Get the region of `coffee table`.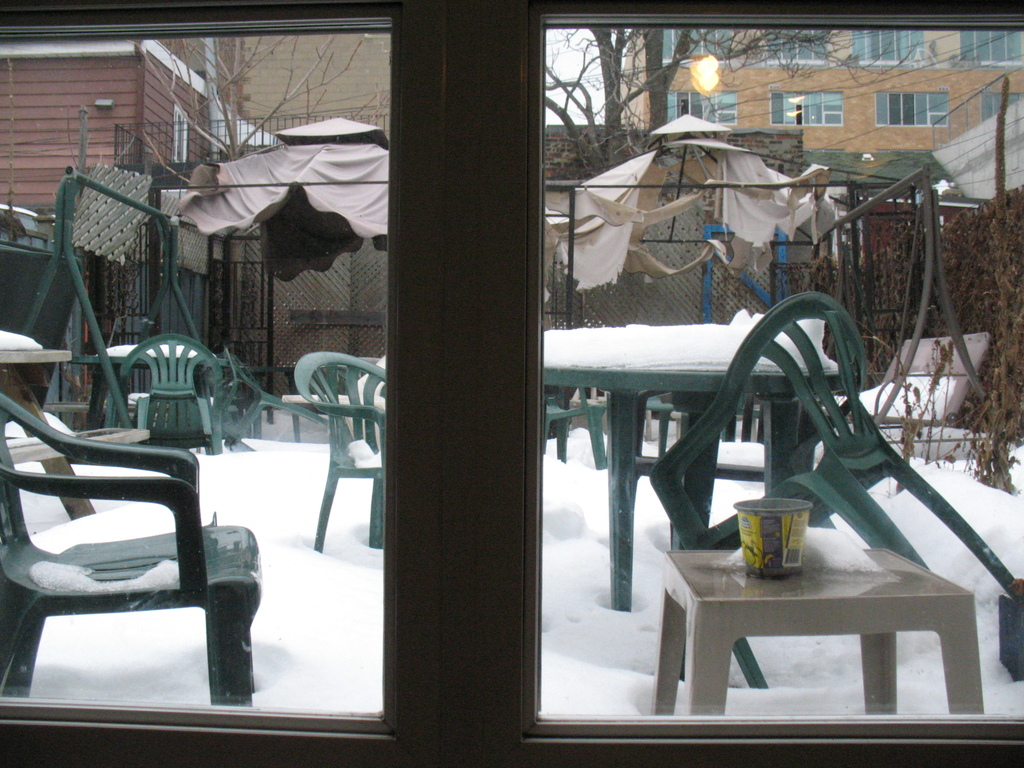
select_region(75, 344, 202, 433).
